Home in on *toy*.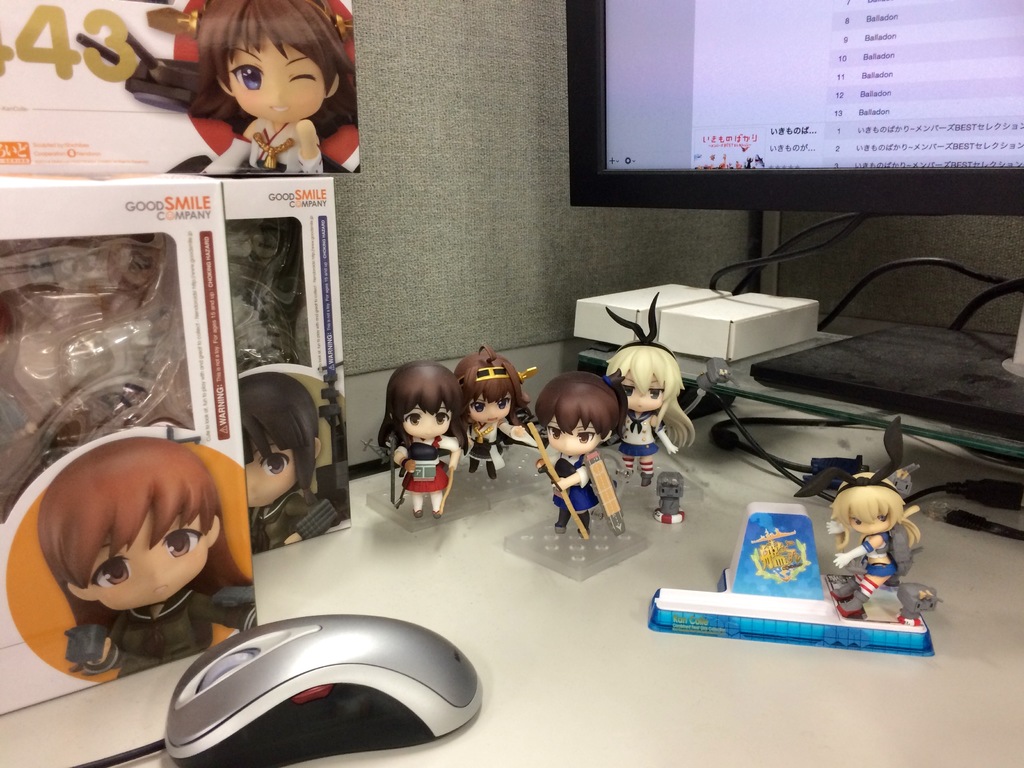
Homed in at region(76, 0, 356, 177).
